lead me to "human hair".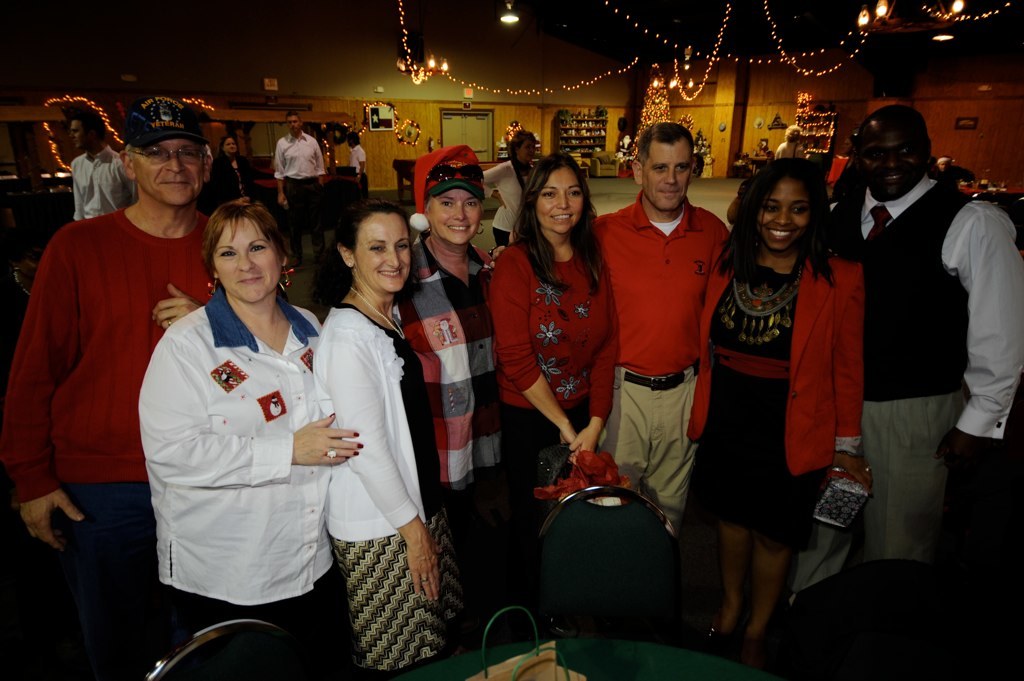
Lead to pyautogui.locateOnScreen(636, 119, 696, 151).
